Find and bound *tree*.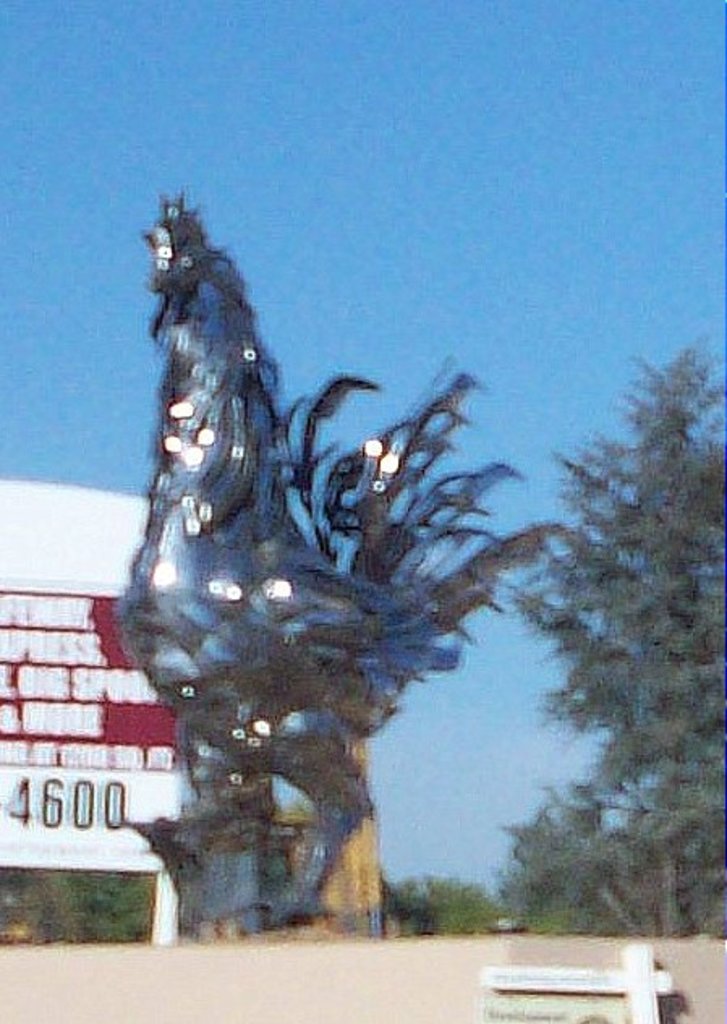
Bound: box=[539, 329, 703, 875].
